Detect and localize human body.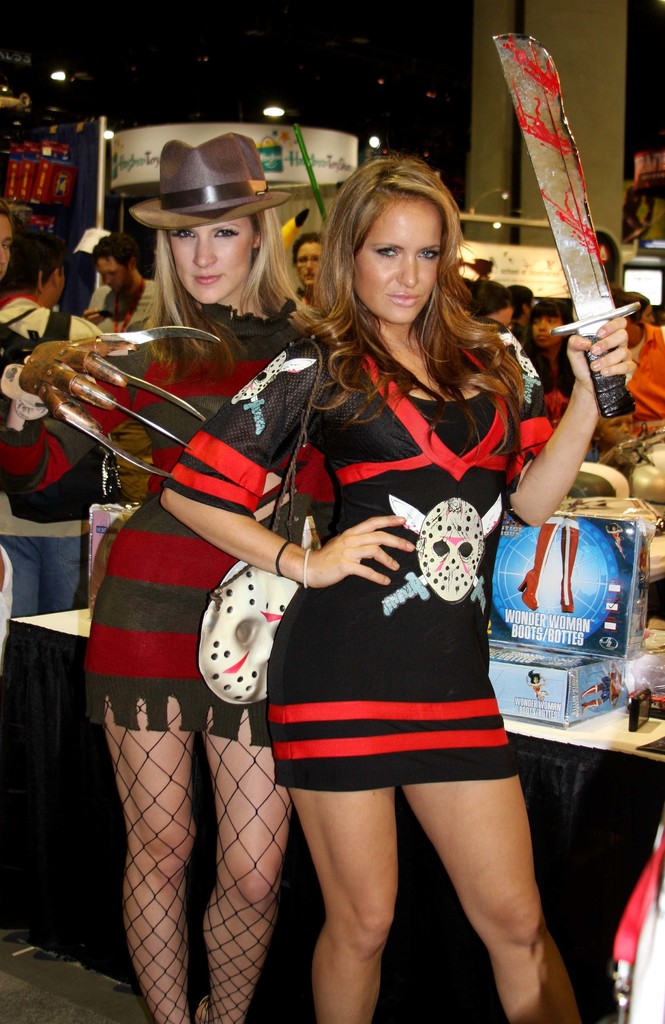
Localized at select_region(0, 230, 106, 634).
